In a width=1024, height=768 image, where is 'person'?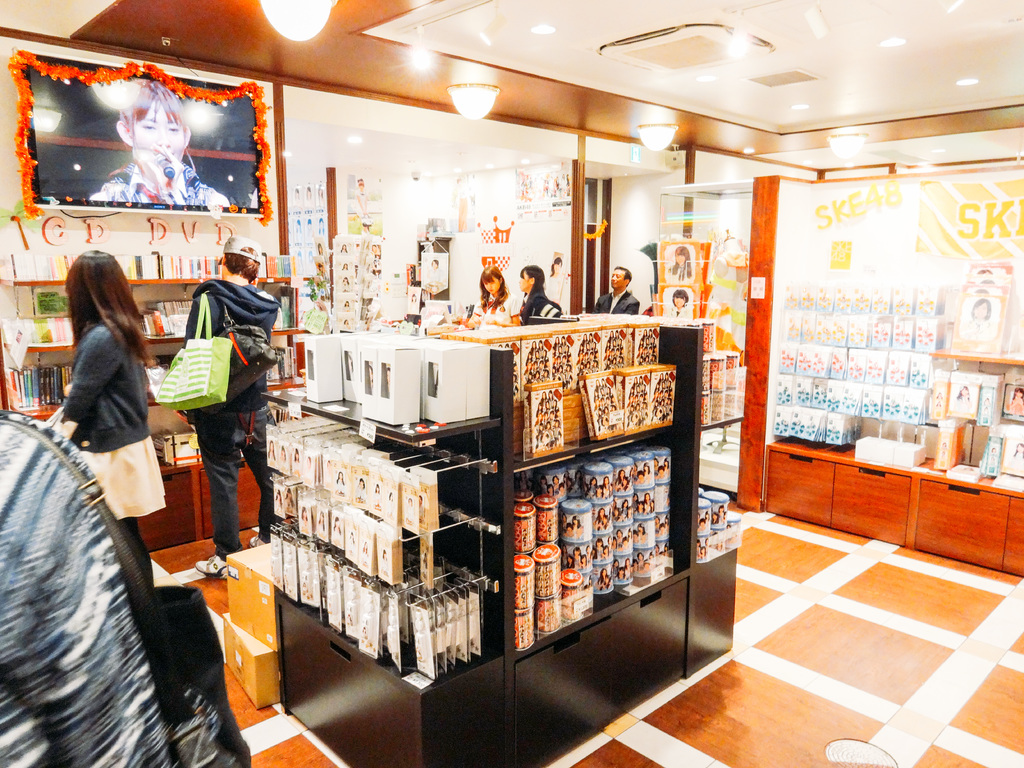
{"x1": 93, "y1": 79, "x2": 228, "y2": 210}.
